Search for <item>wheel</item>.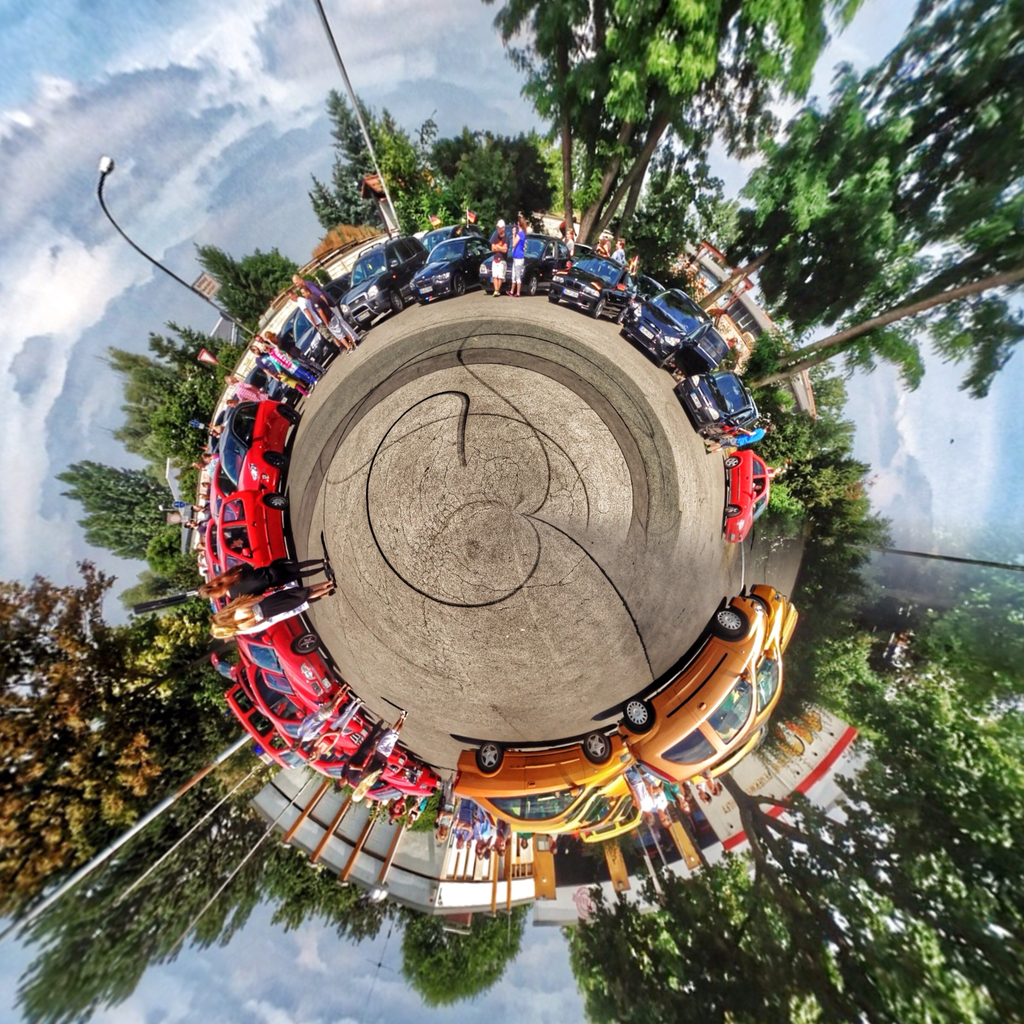
Found at 293 636 318 655.
